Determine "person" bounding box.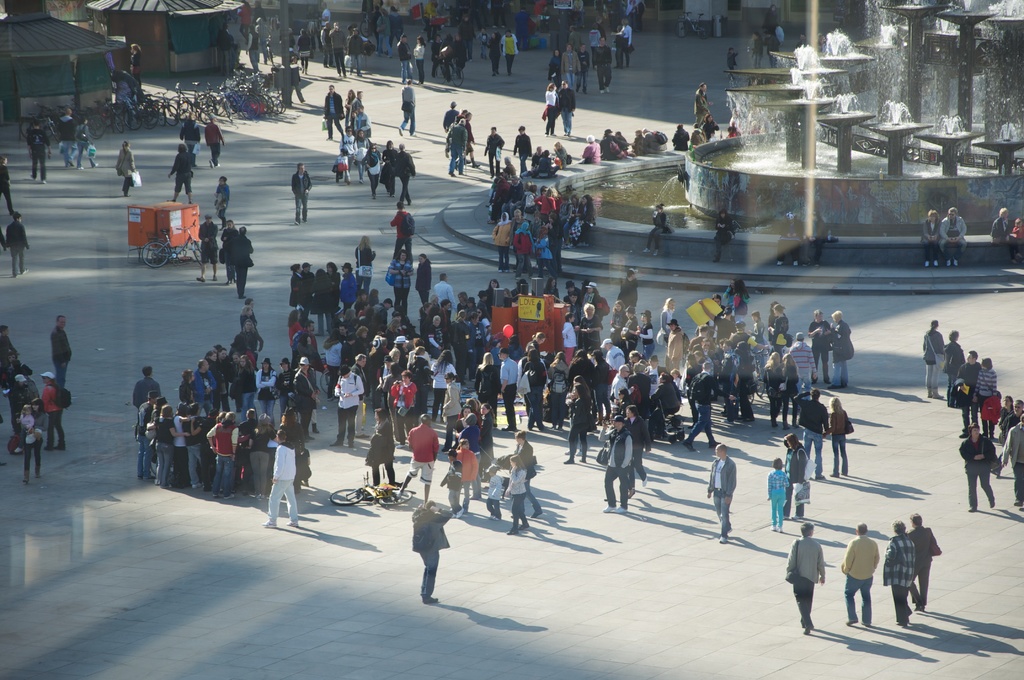
Determined: left=609, top=328, right=623, bottom=352.
